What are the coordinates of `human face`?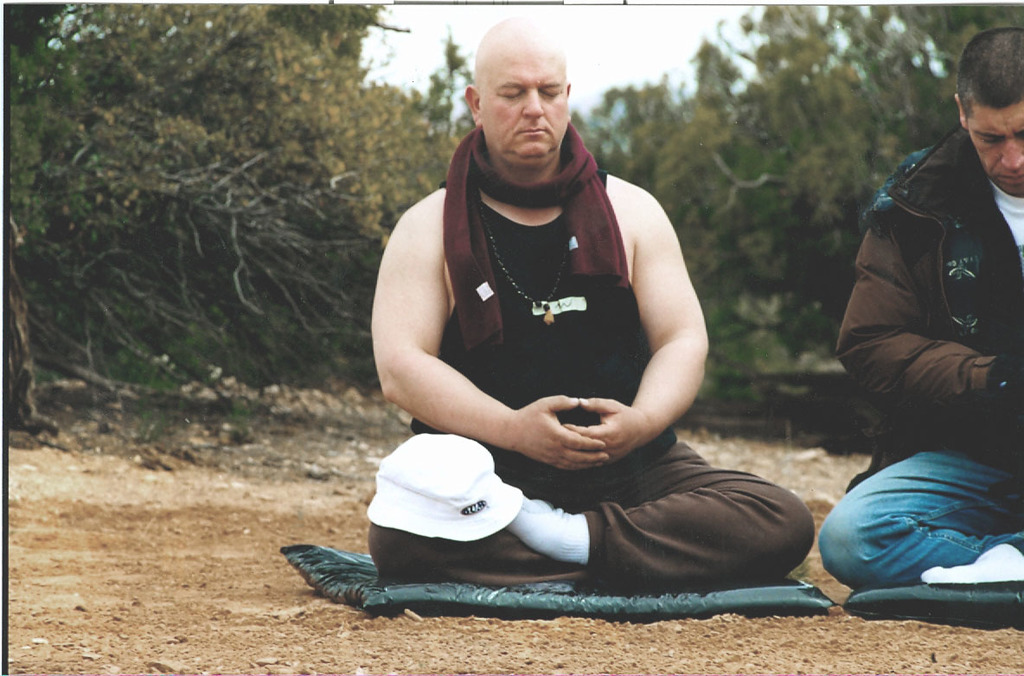
bbox=(970, 99, 1023, 197).
